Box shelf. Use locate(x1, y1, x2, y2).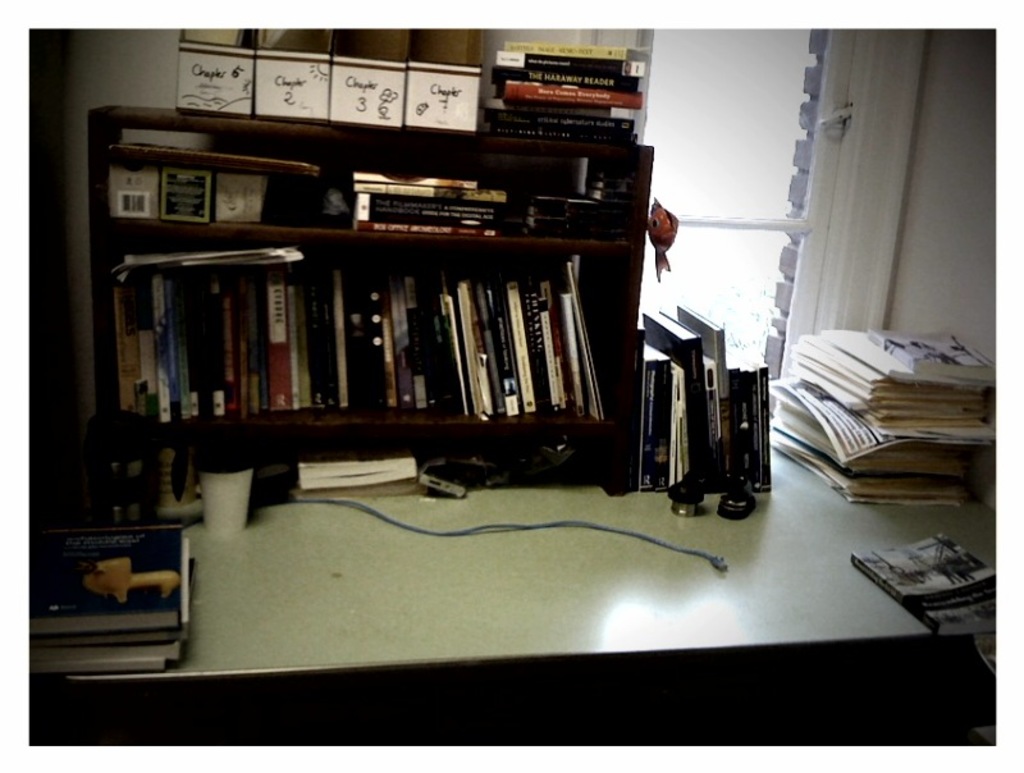
locate(88, 114, 657, 475).
